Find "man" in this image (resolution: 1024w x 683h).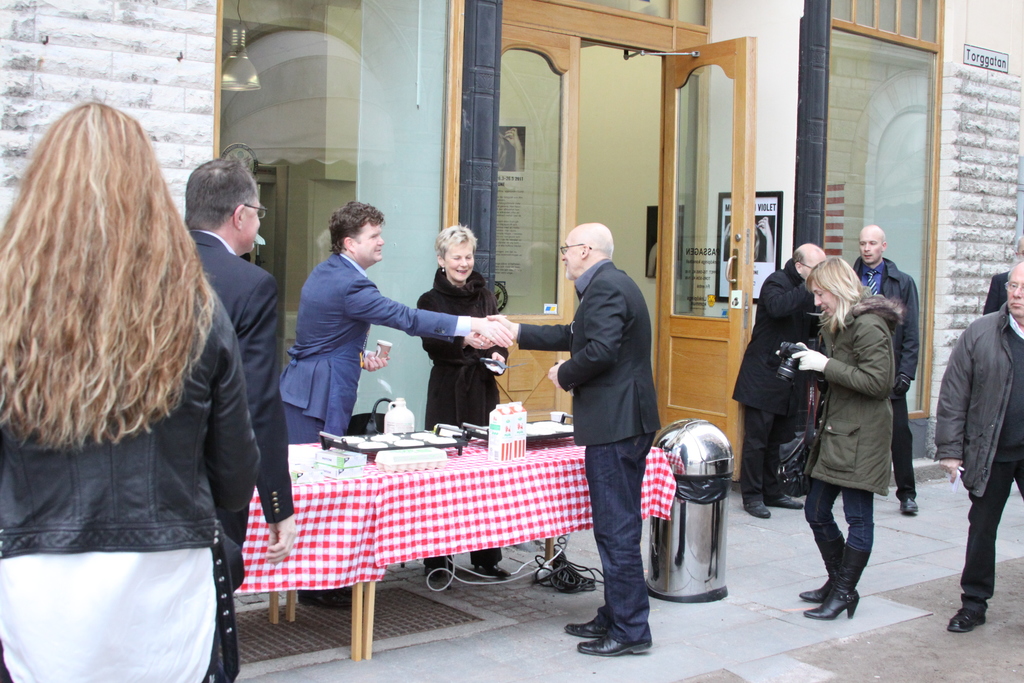
483 220 660 656.
